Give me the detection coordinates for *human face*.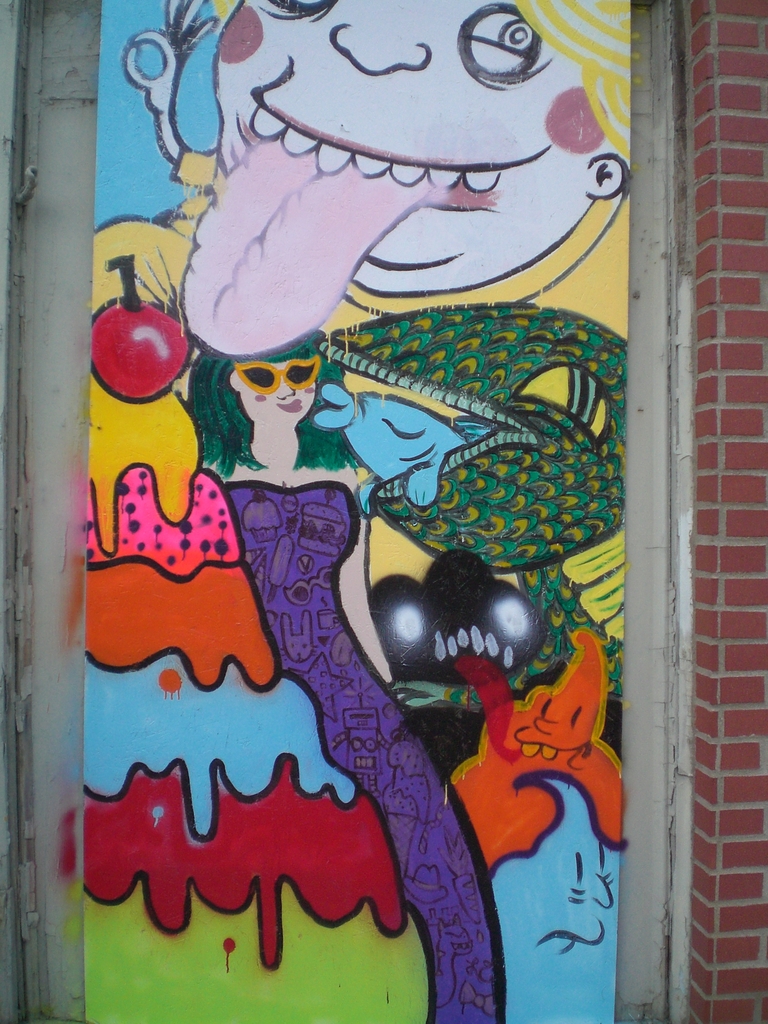
239, 348, 322, 431.
